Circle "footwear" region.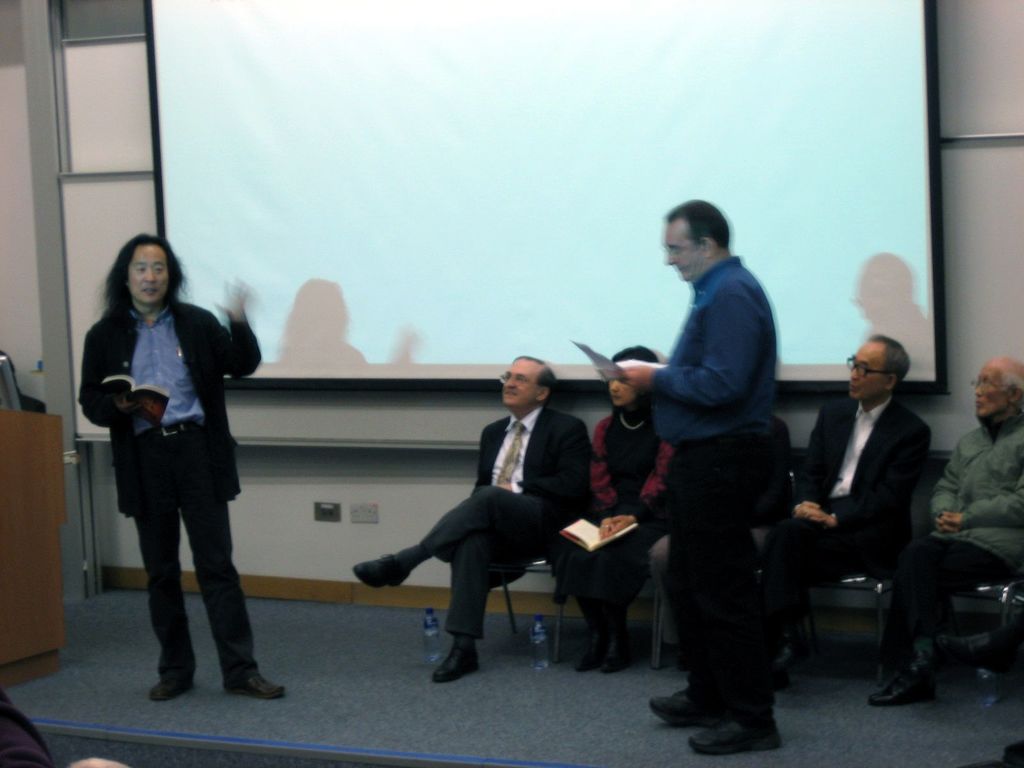
Region: select_region(686, 718, 783, 760).
